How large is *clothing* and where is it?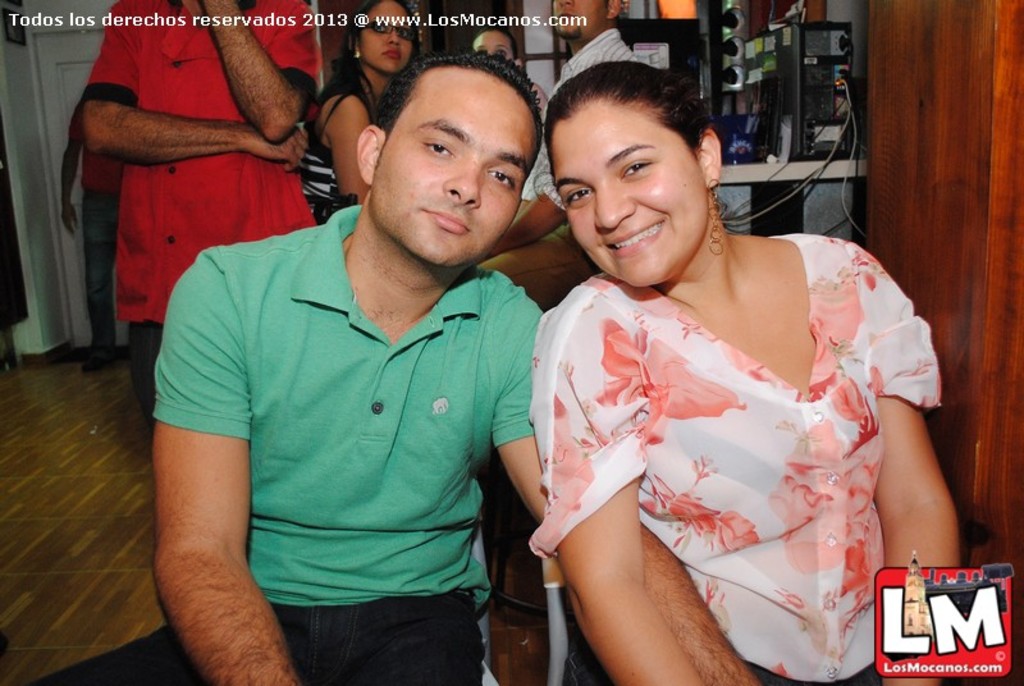
Bounding box: select_region(38, 206, 582, 681).
